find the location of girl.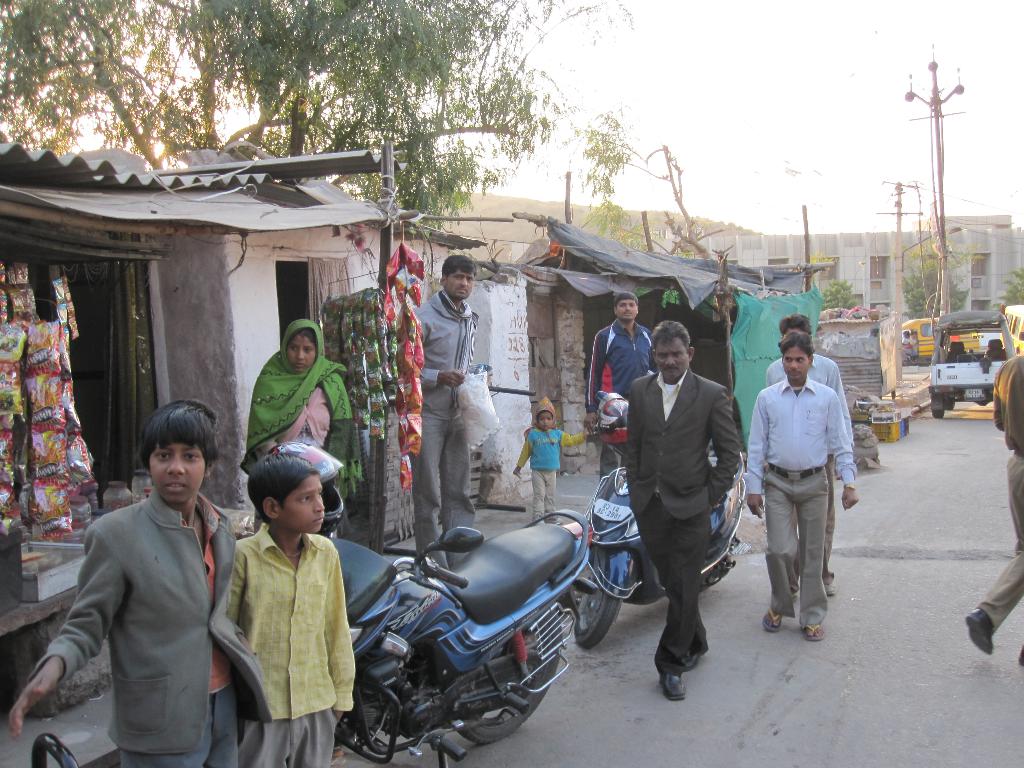
Location: 511 396 593 523.
